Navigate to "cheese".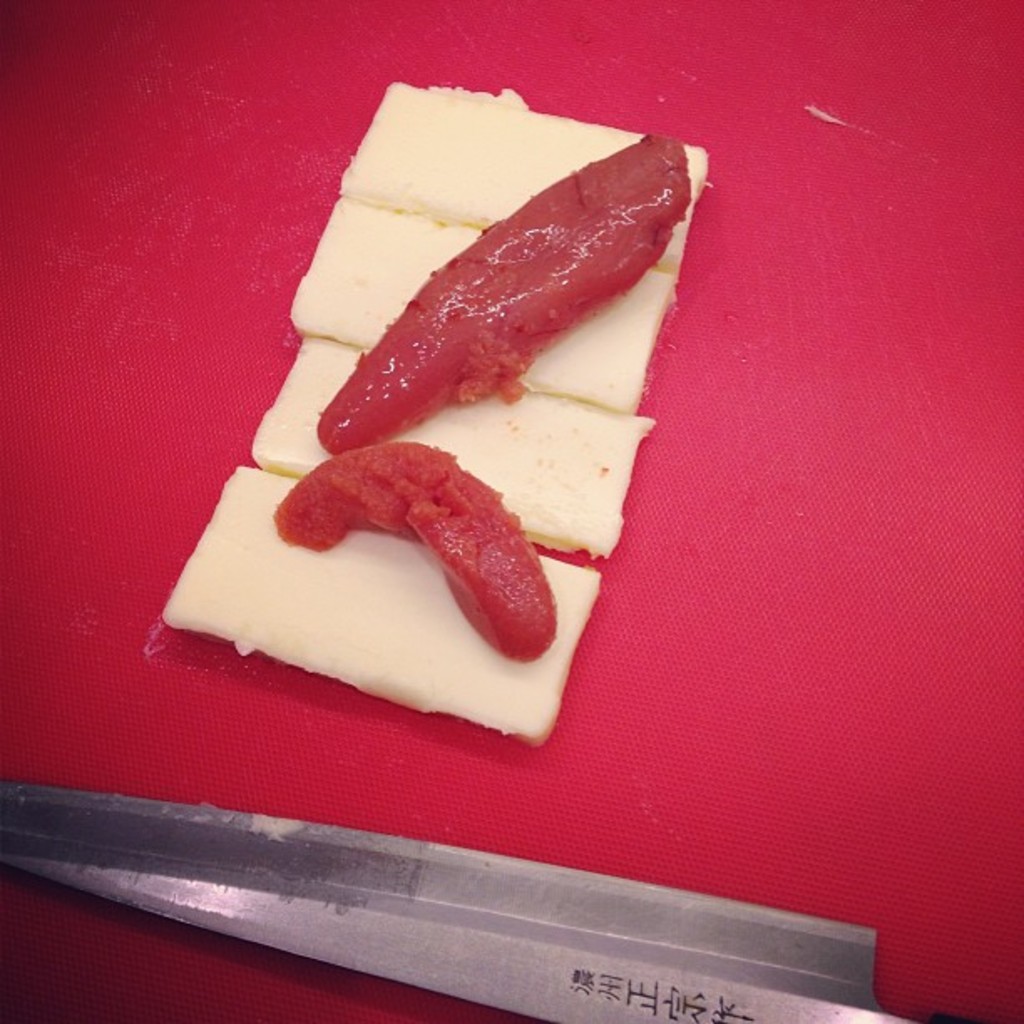
Navigation target: left=284, top=181, right=678, bottom=415.
